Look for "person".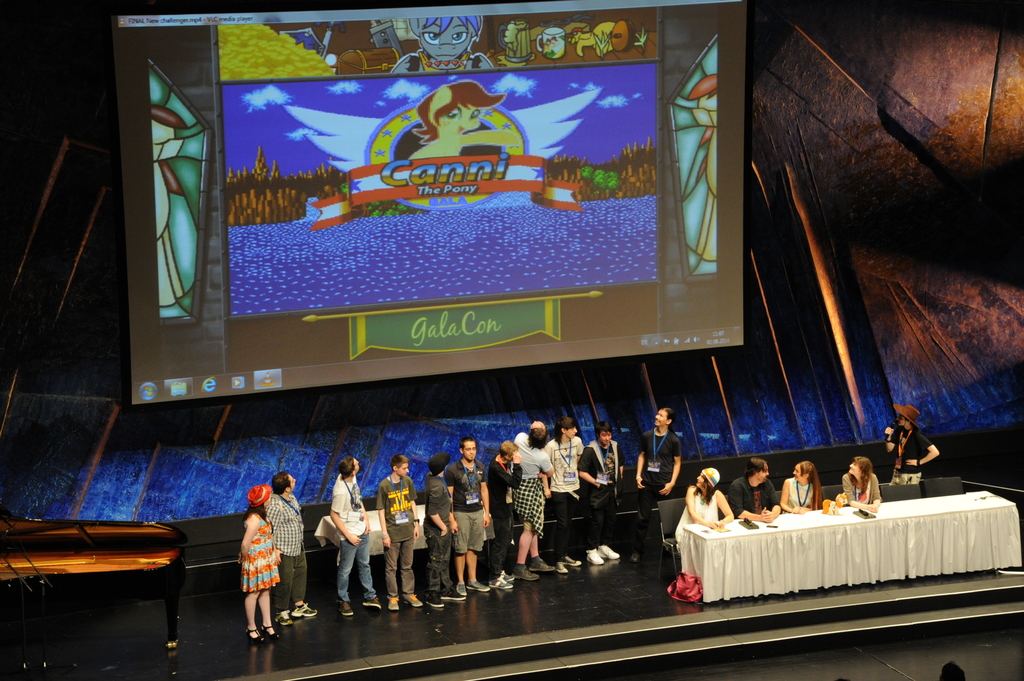
Found: <bbox>782, 461, 826, 513</bbox>.
